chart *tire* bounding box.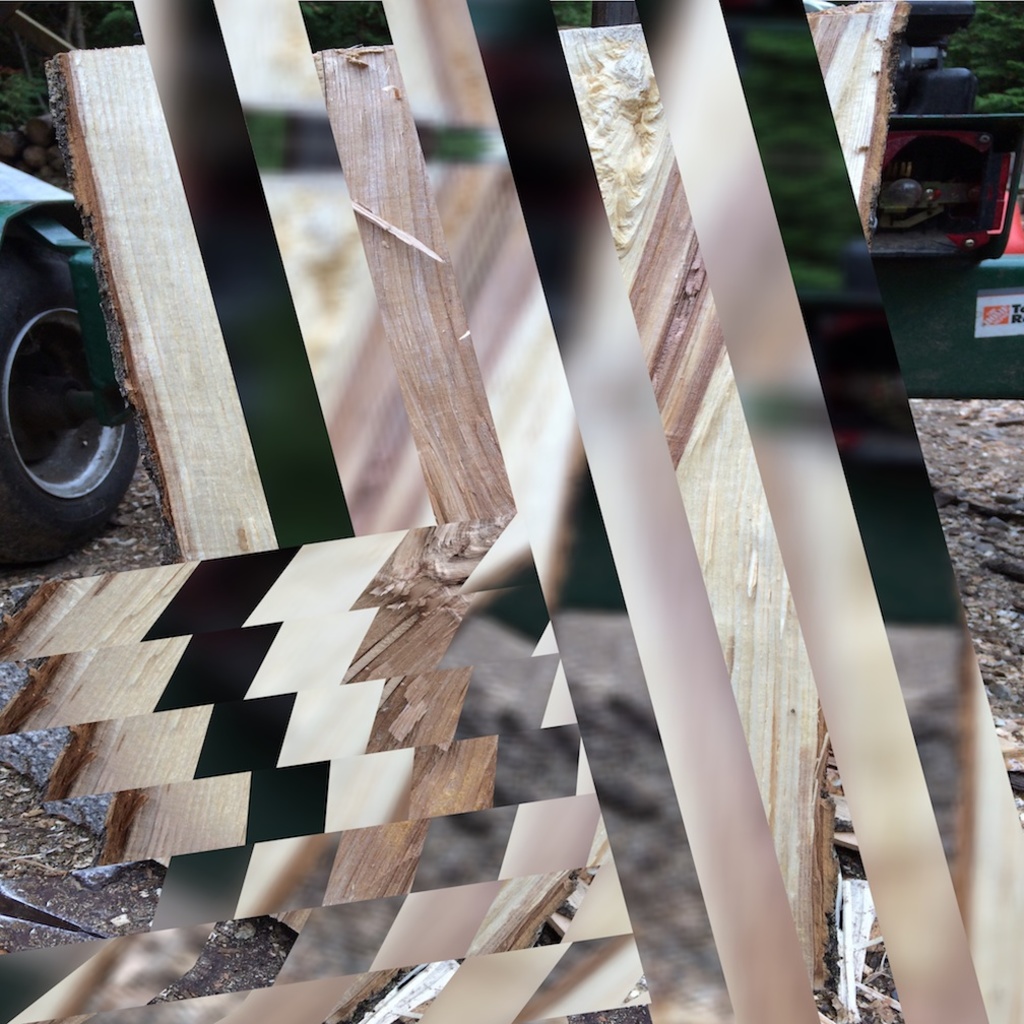
Charted: 8 228 158 546.
